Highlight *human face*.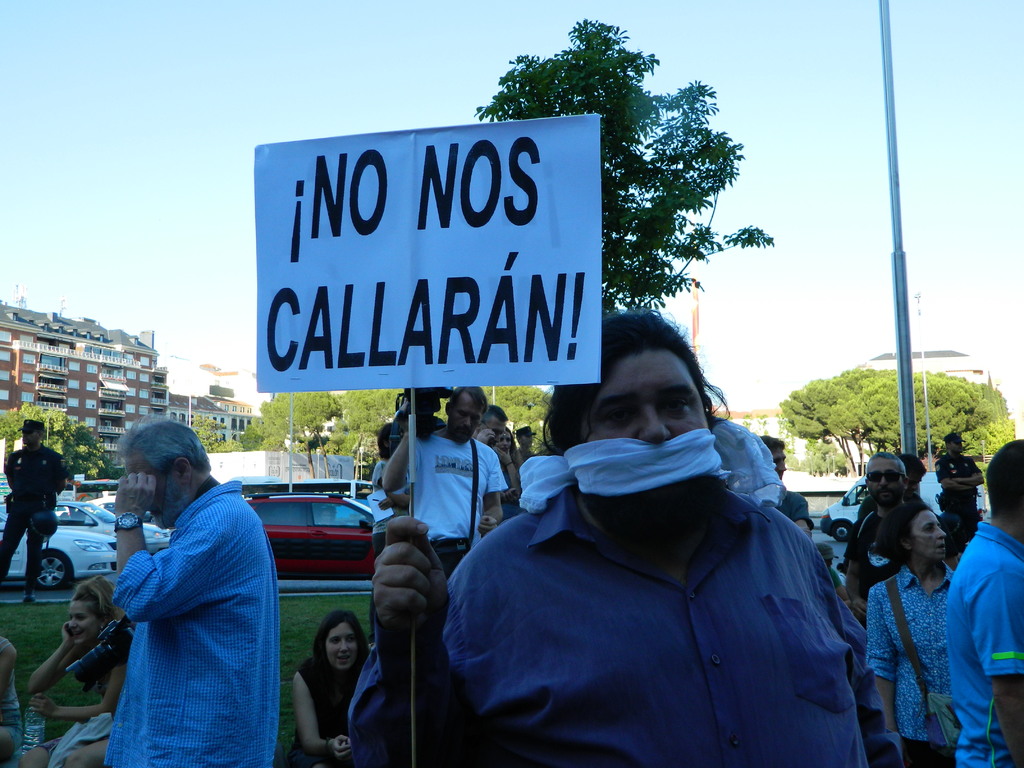
Highlighted region: [left=865, top=459, right=902, bottom=500].
